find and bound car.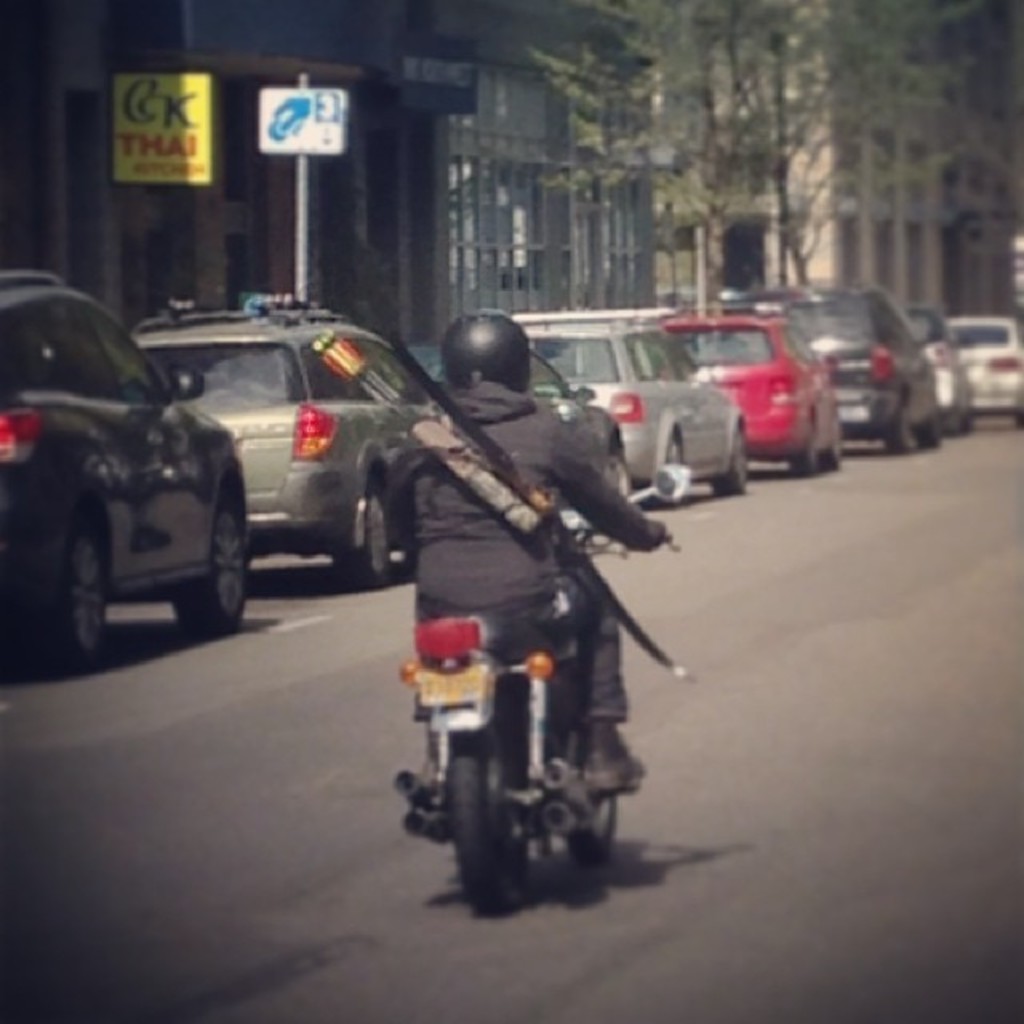
Bound: (x1=6, y1=280, x2=246, y2=677).
